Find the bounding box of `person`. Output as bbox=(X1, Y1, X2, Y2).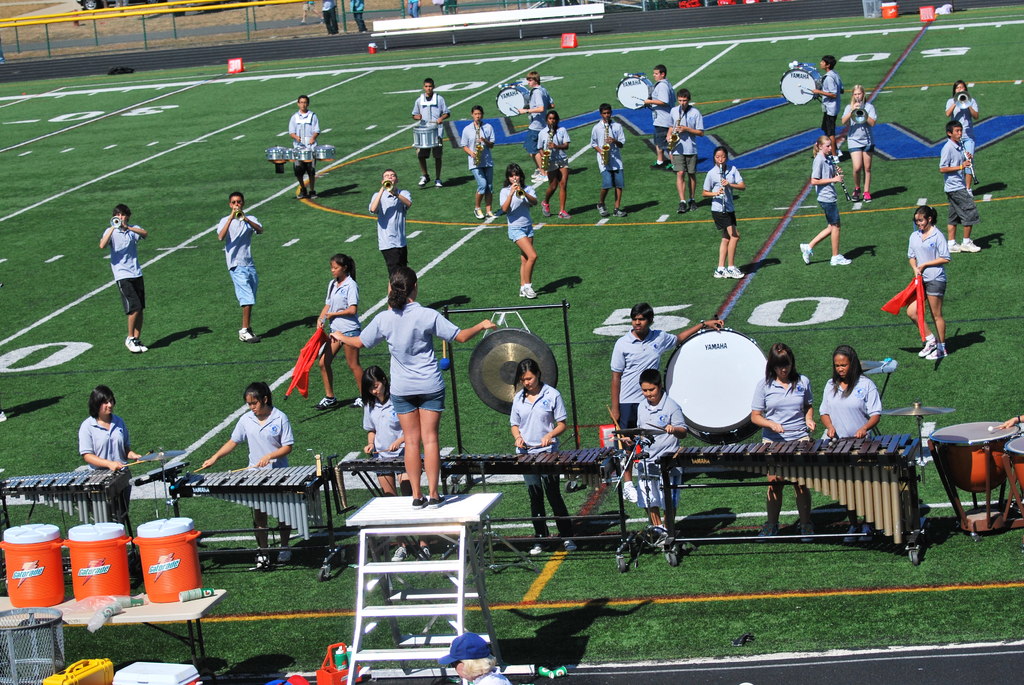
bbox=(701, 140, 744, 284).
